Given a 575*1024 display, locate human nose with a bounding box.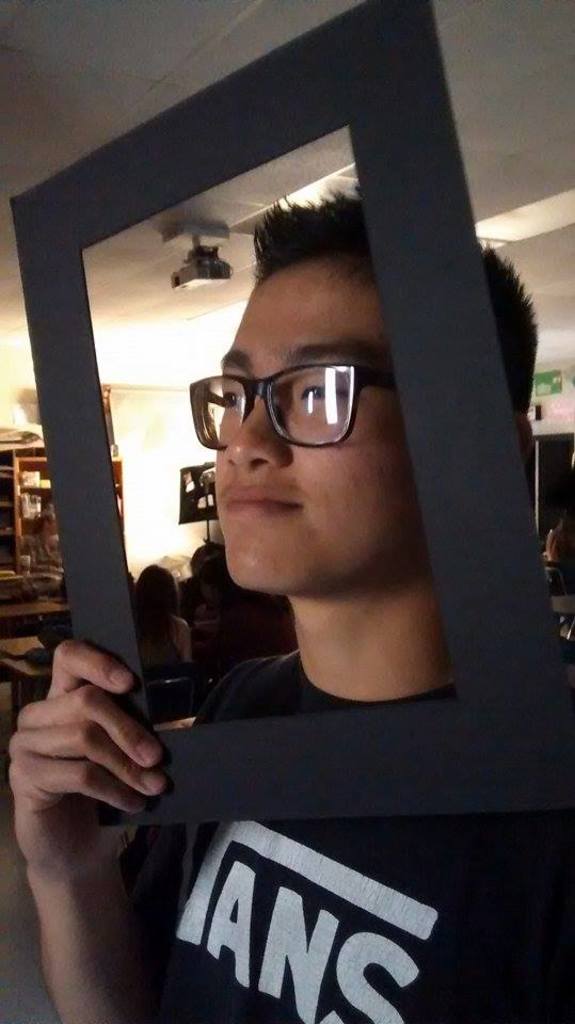
Located: box(219, 375, 289, 473).
